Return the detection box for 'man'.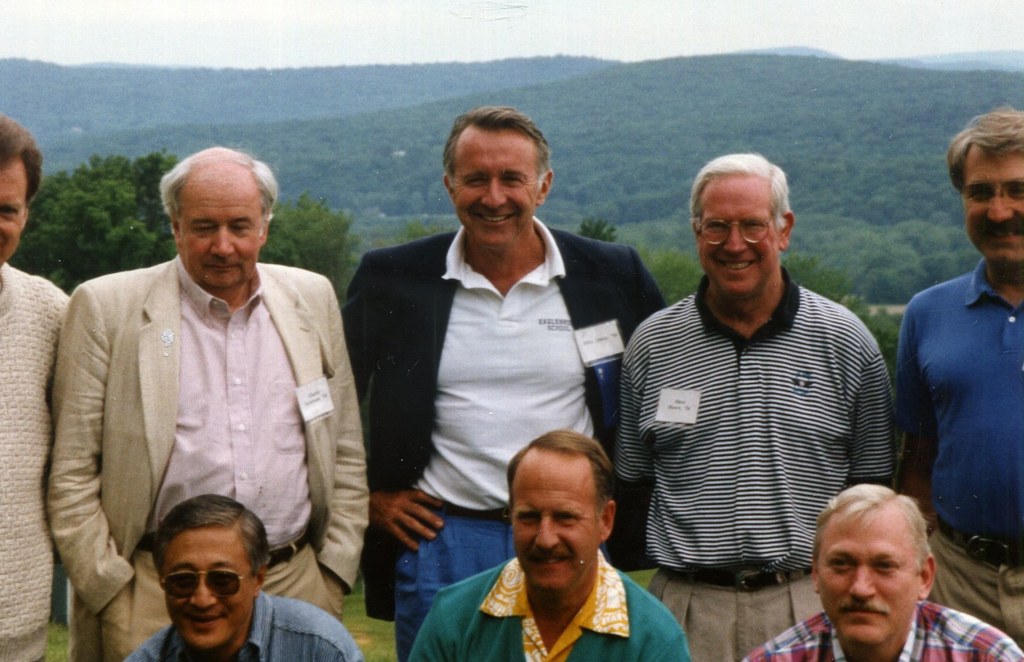
893 101 1023 651.
